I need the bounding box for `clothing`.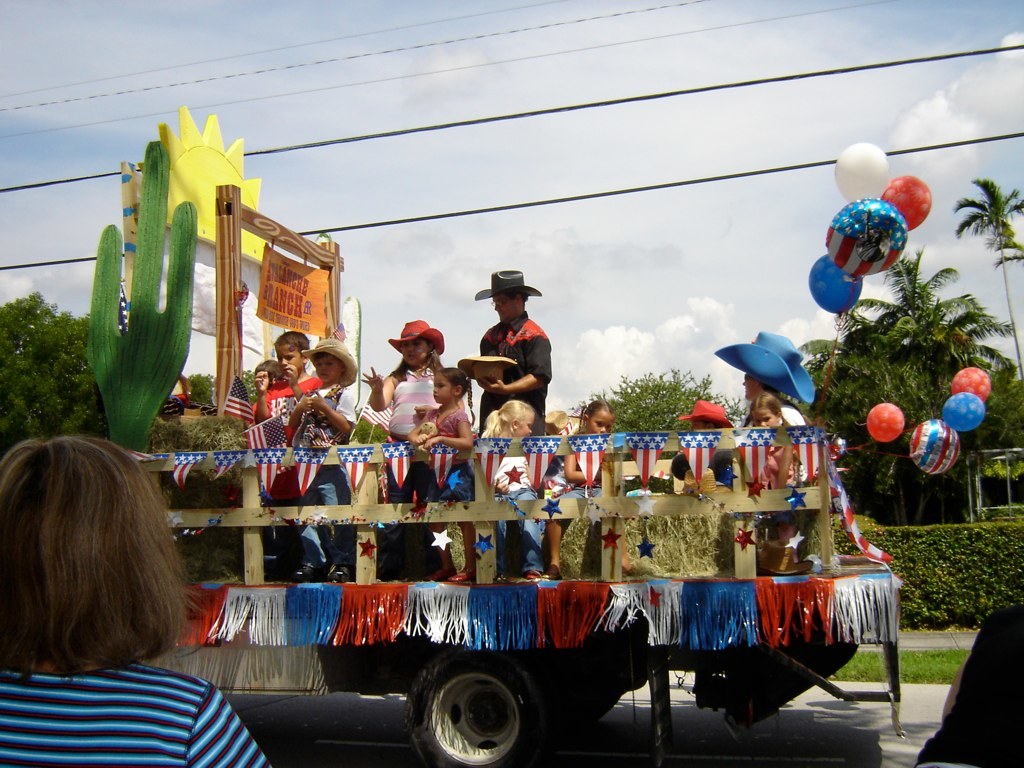
Here it is: [left=760, top=427, right=797, bottom=474].
